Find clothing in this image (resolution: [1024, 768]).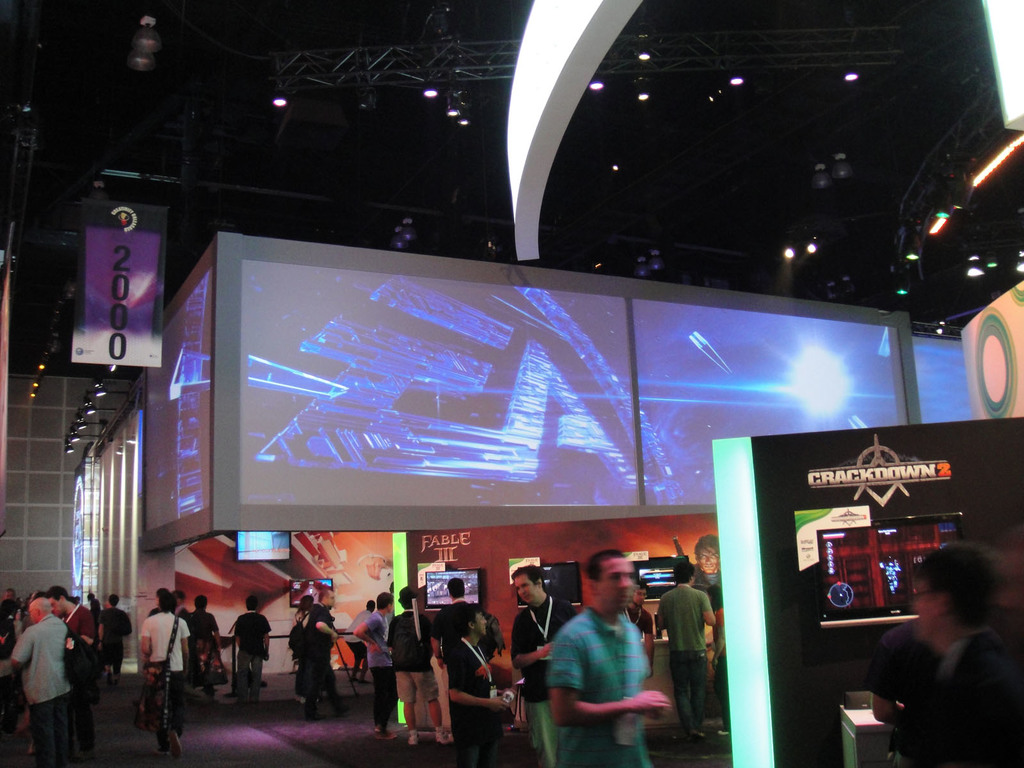
[left=188, top=607, right=218, bottom=676].
